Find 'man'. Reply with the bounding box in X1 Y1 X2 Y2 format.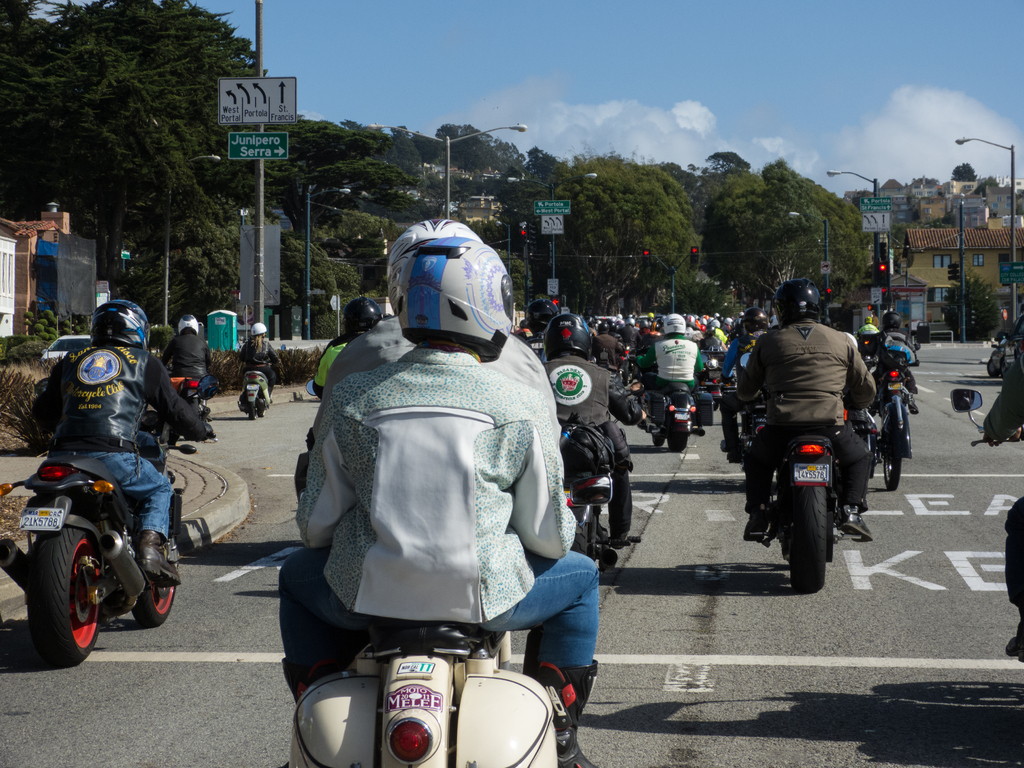
244 323 283 388.
